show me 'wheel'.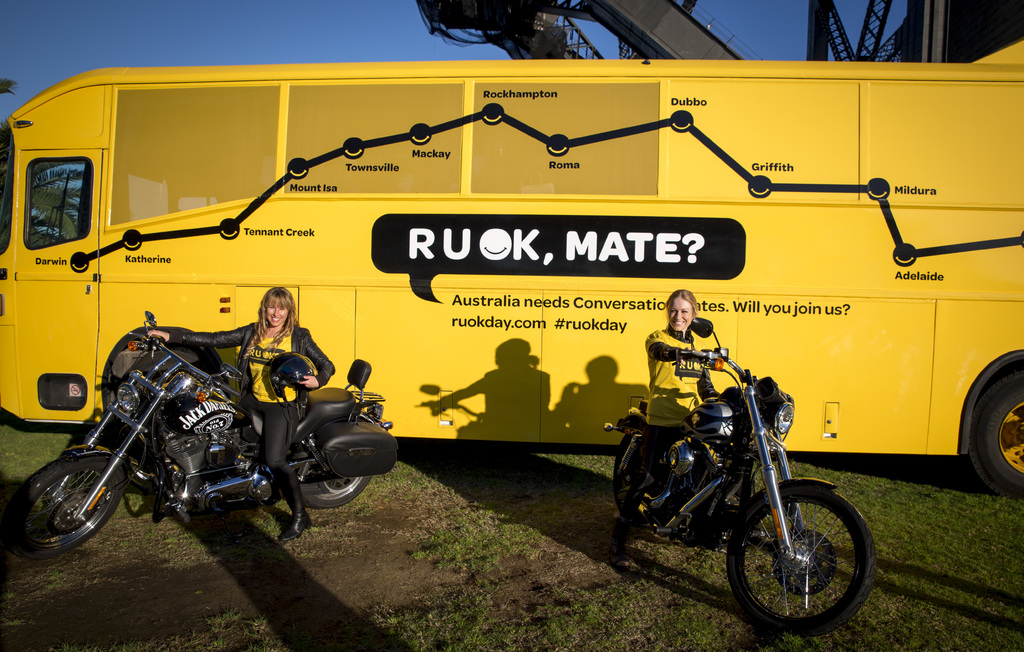
'wheel' is here: BBox(289, 403, 394, 515).
